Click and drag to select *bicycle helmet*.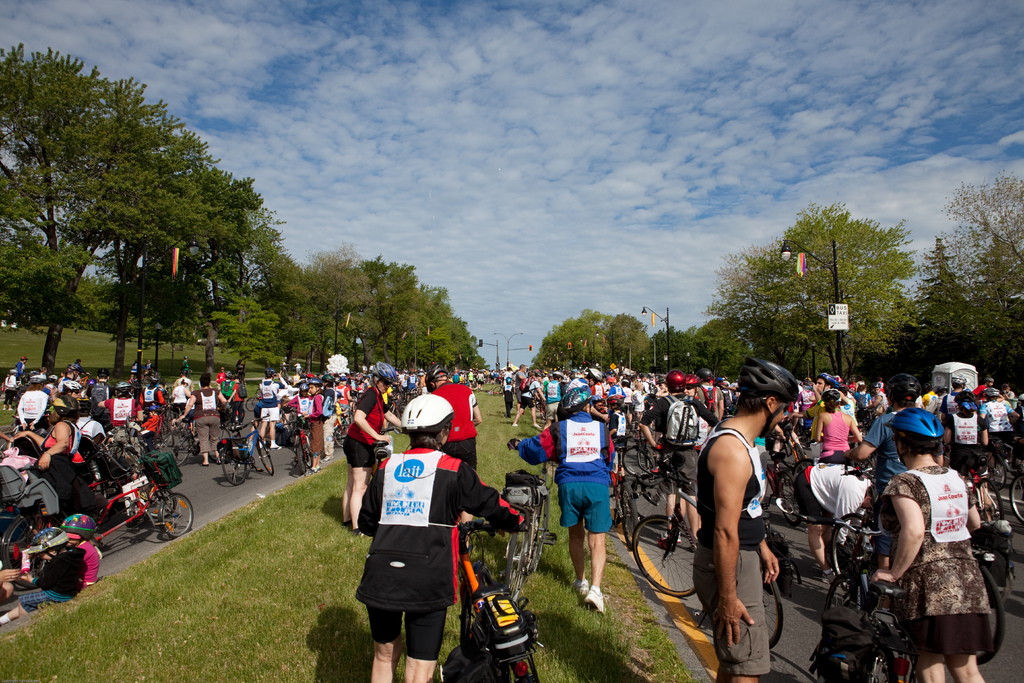
Selection: (50,394,79,422).
